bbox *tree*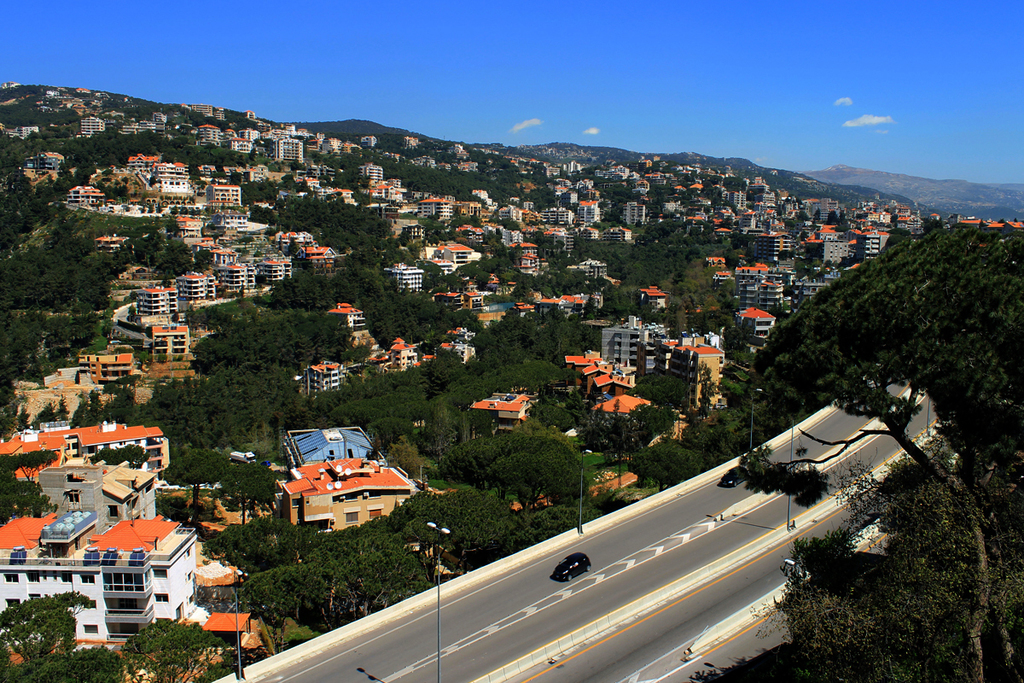
locate(724, 266, 1004, 618)
